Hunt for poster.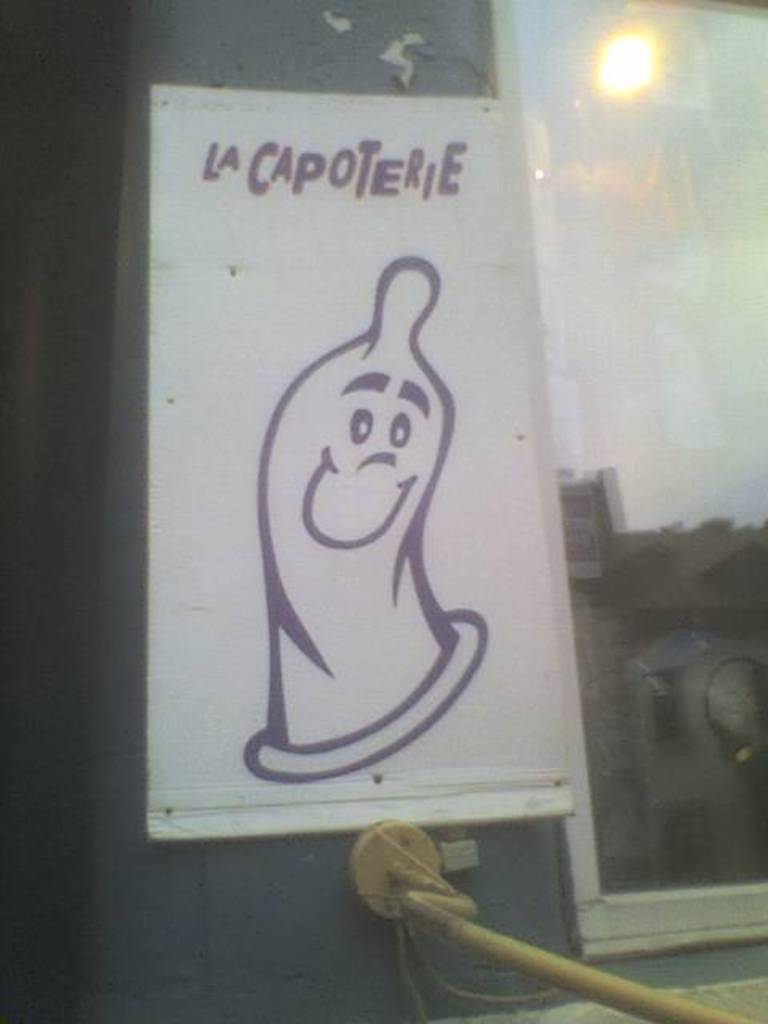
Hunted down at [147, 86, 579, 838].
